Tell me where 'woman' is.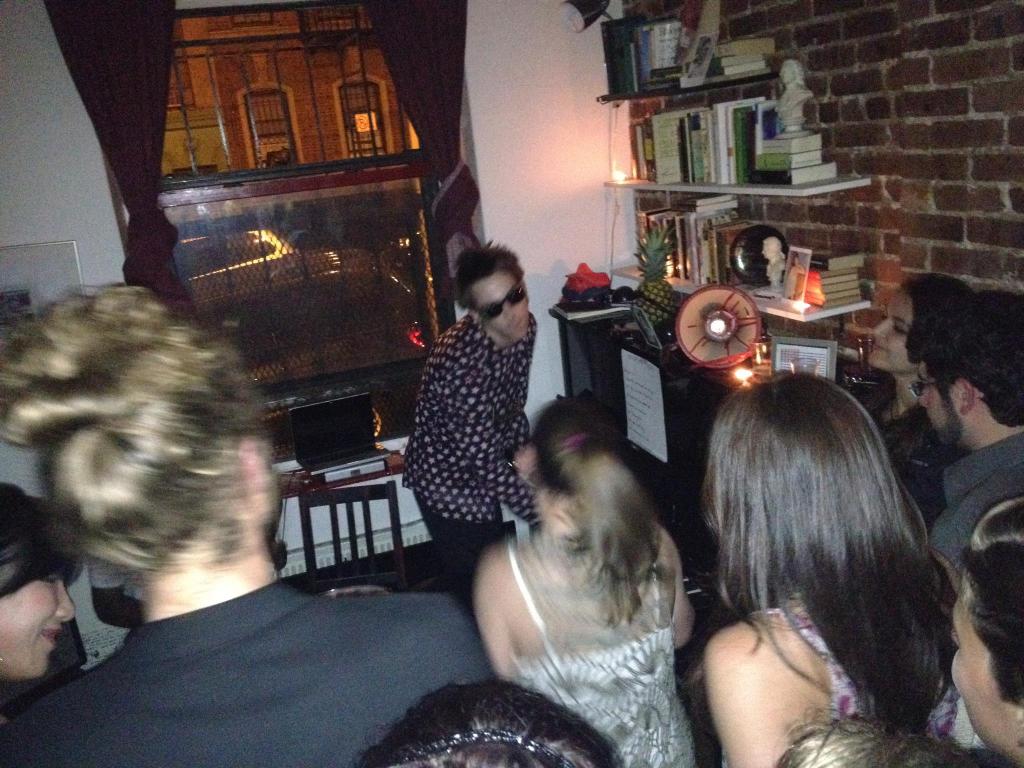
'woman' is at x1=0, y1=280, x2=485, y2=767.
